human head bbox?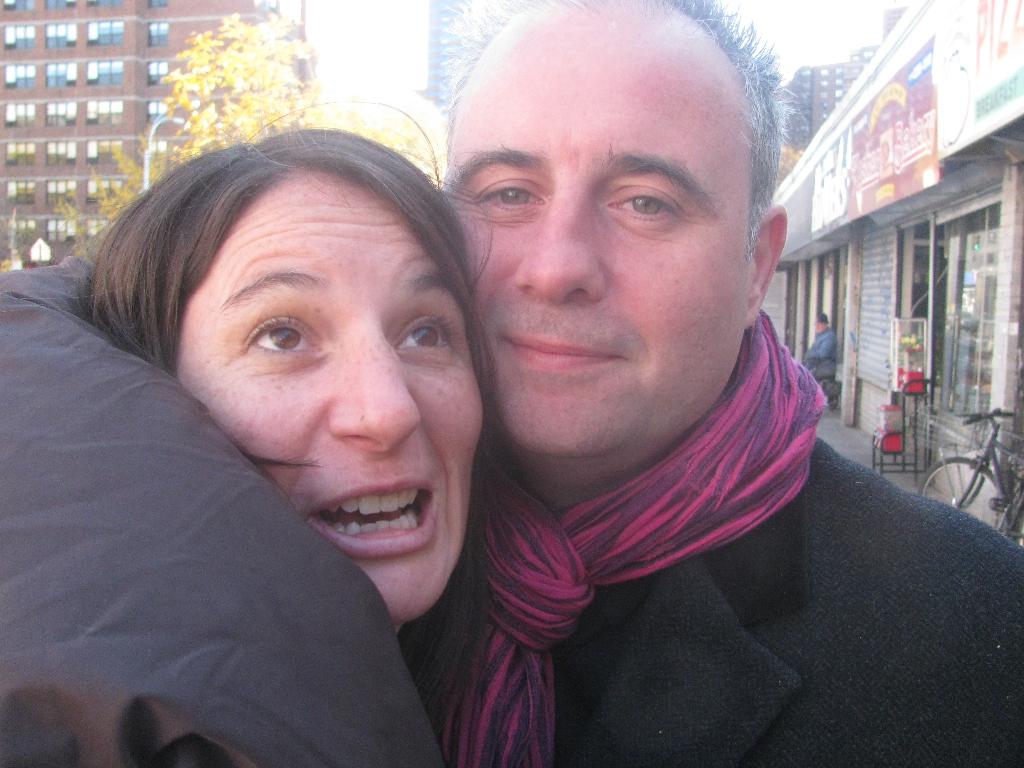
(x1=71, y1=134, x2=479, y2=474)
